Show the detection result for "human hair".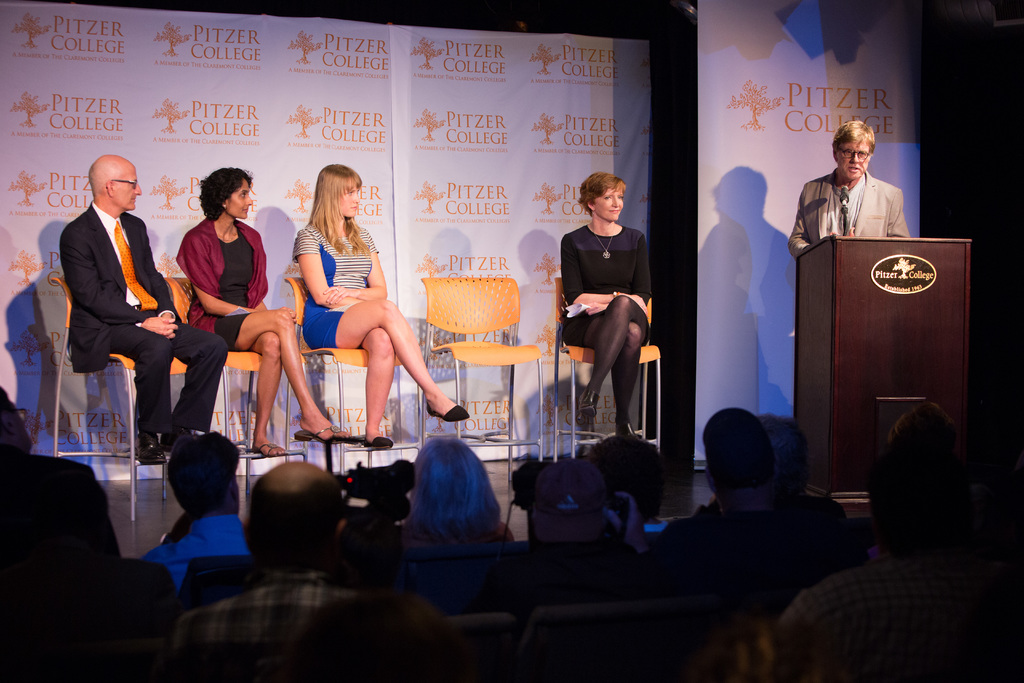
705:404:774:491.
